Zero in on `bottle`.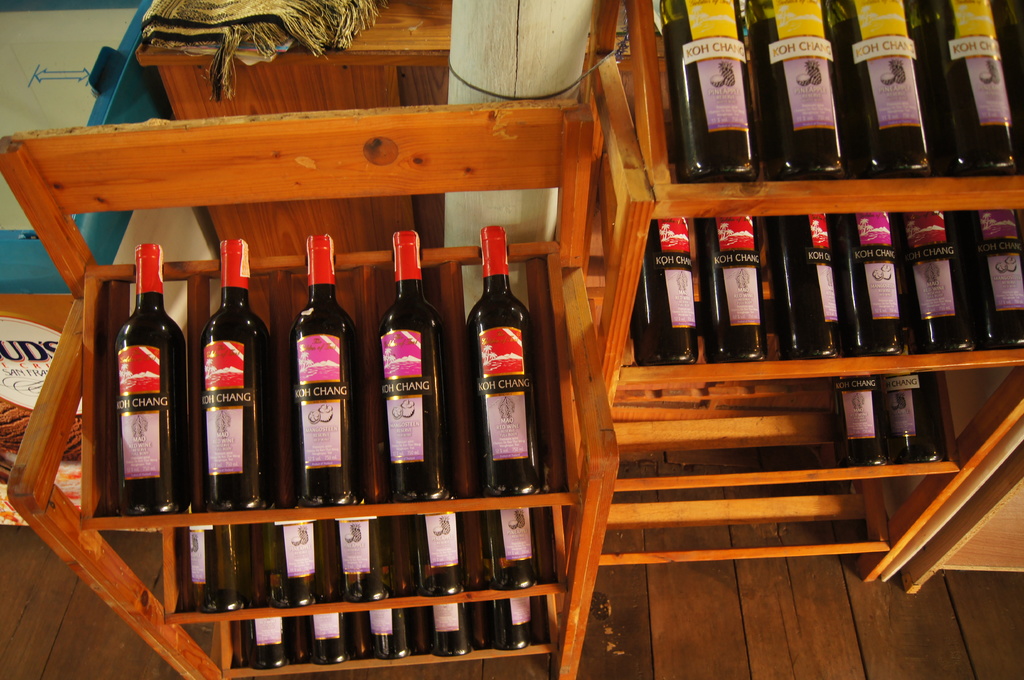
Zeroed in: 472 584 538 651.
